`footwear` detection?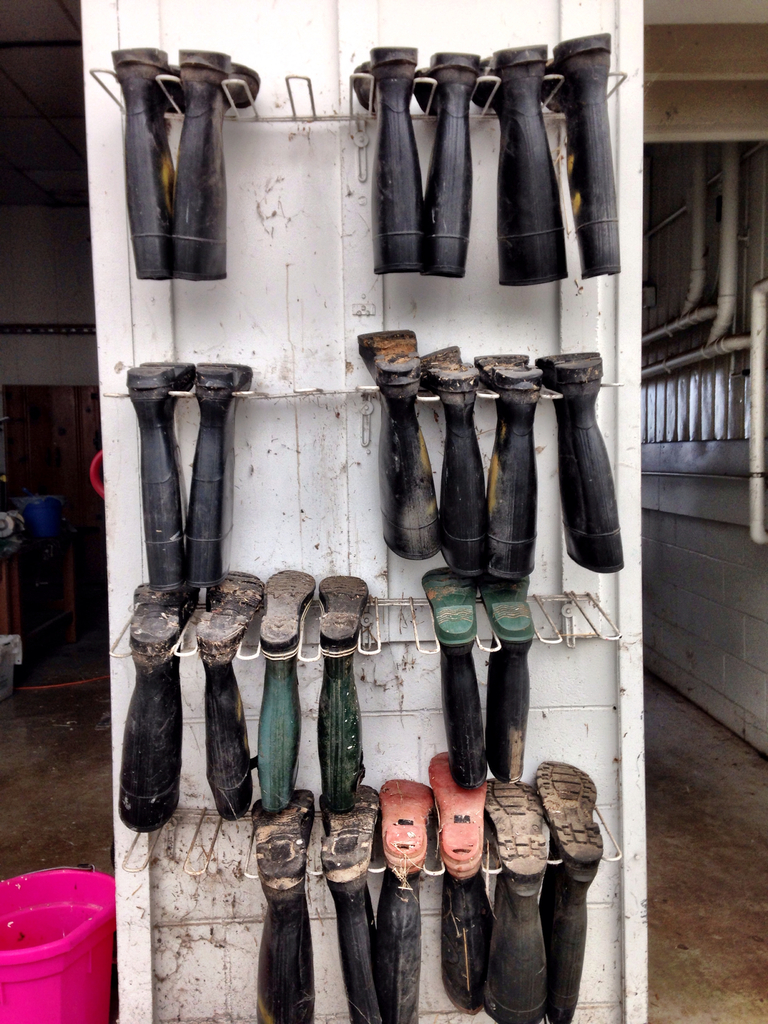
(320,573,381,803)
